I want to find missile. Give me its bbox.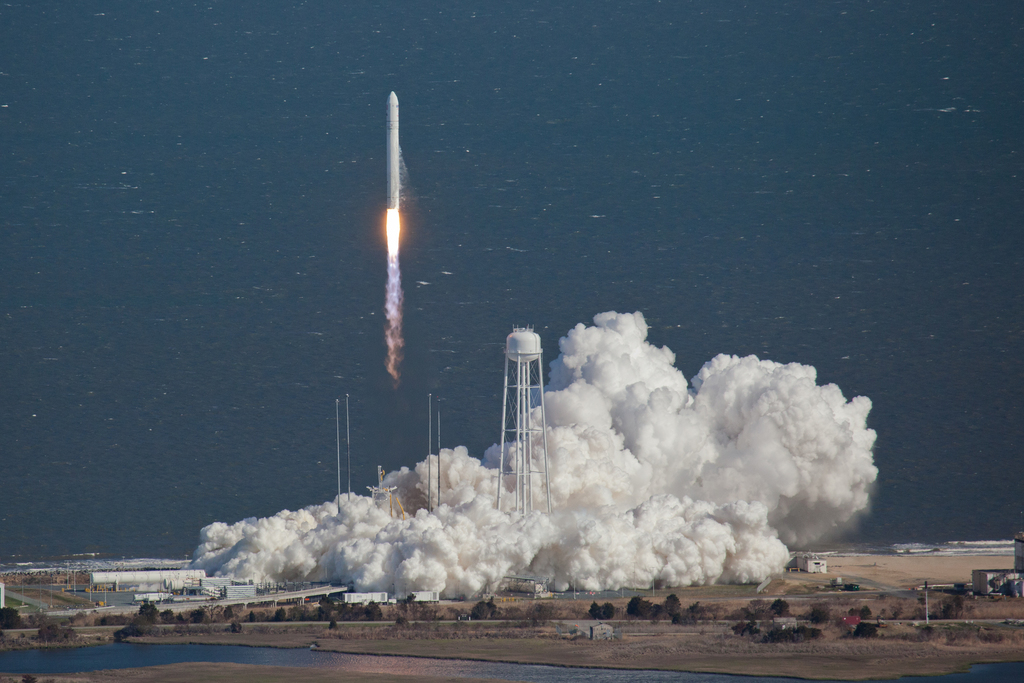
bbox=[385, 93, 402, 213].
